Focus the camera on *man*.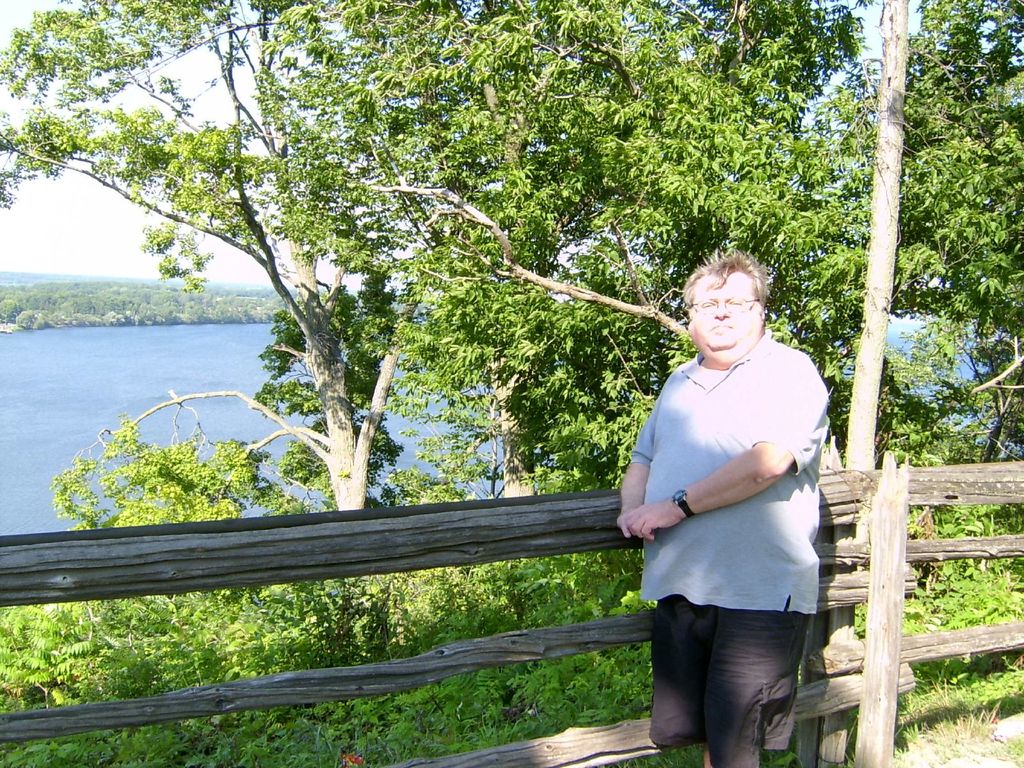
Focus region: (x1=630, y1=244, x2=839, y2=767).
